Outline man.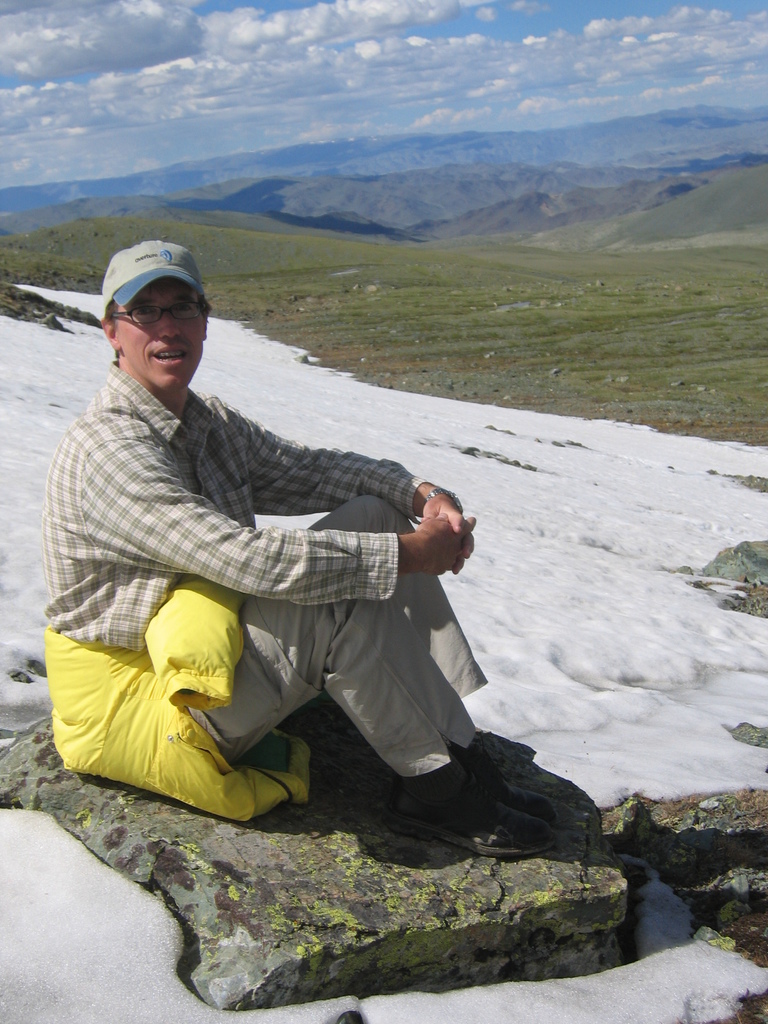
Outline: region(59, 262, 517, 869).
